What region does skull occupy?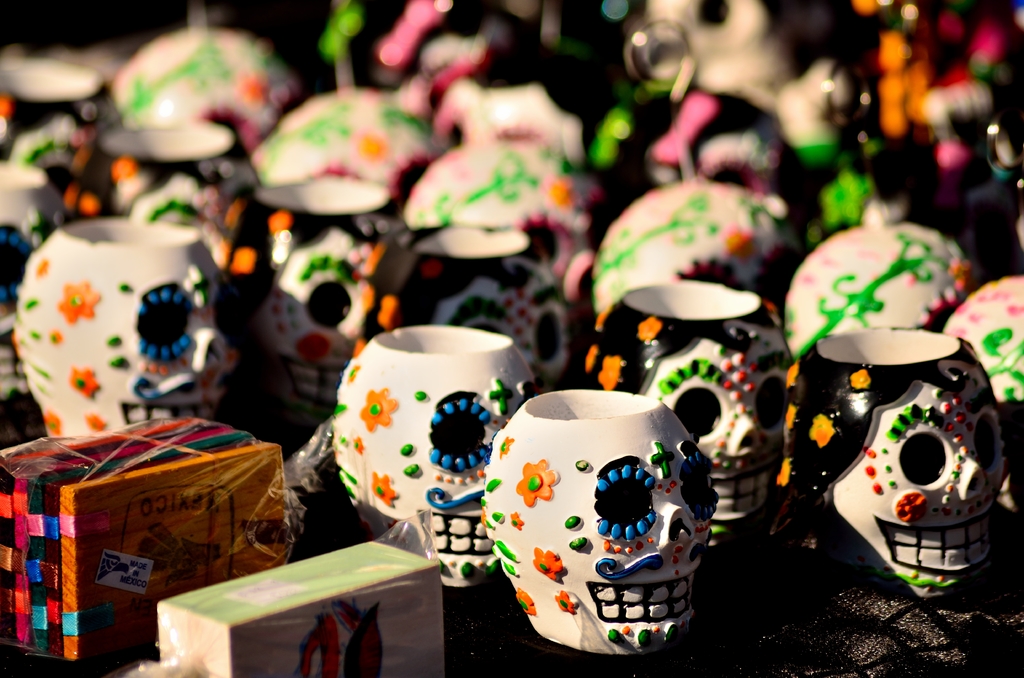
region(630, 302, 796, 532).
